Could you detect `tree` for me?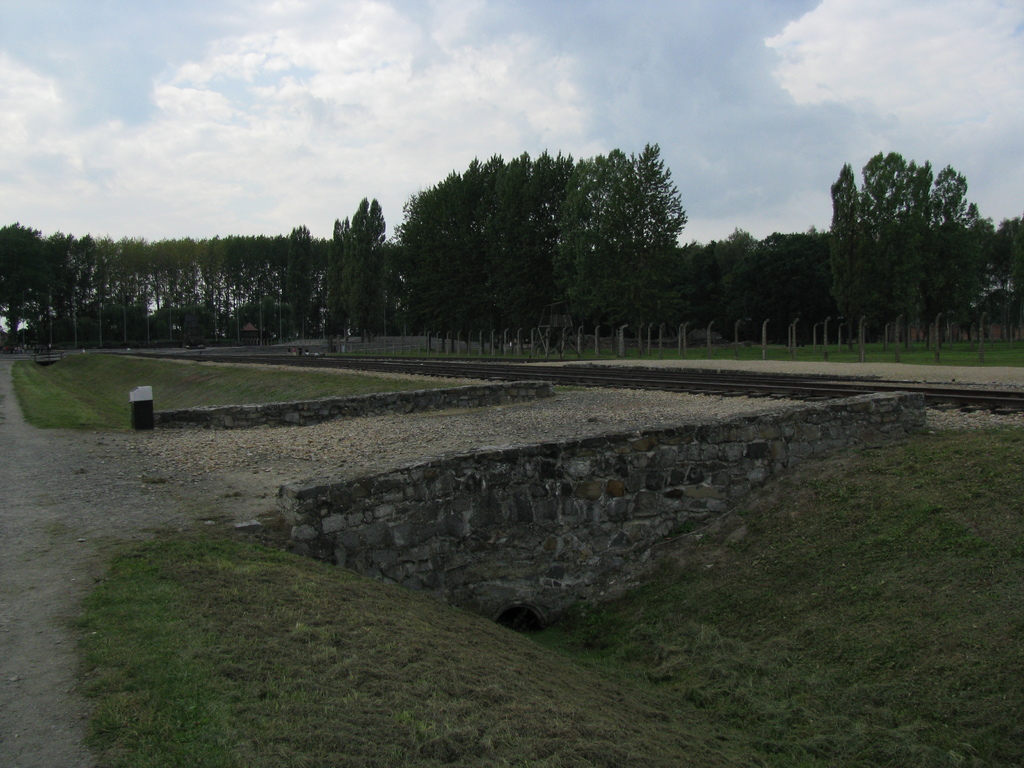
Detection result: 936 163 975 292.
